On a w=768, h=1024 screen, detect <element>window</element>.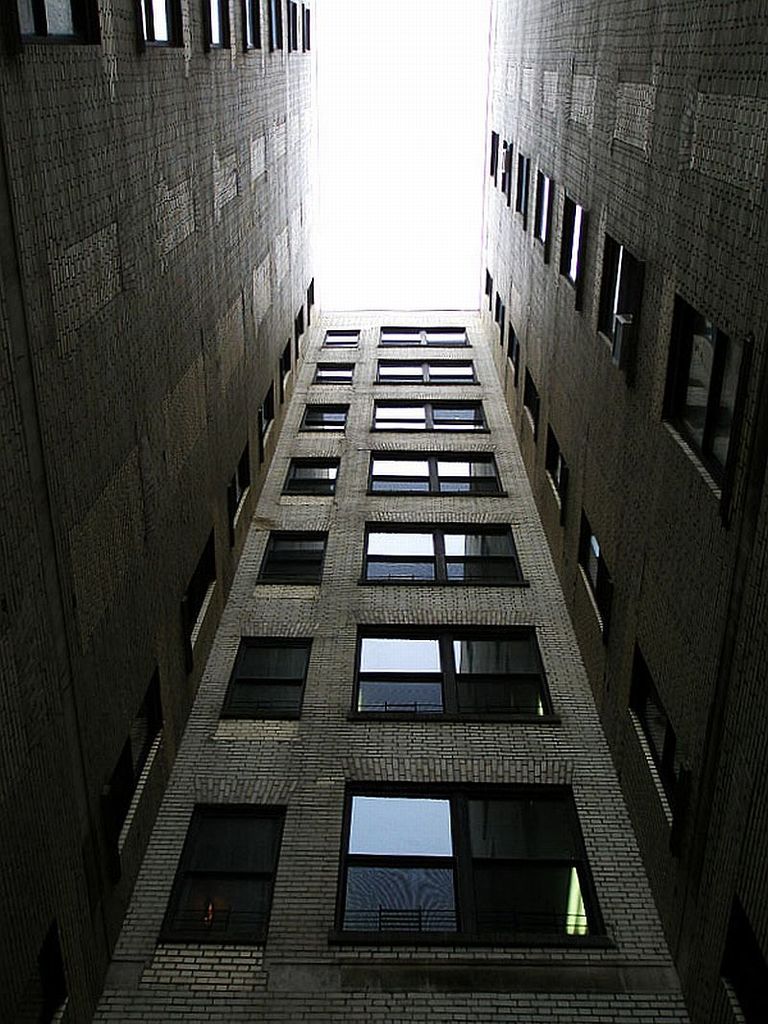
pyautogui.locateOnScreen(377, 325, 469, 350).
